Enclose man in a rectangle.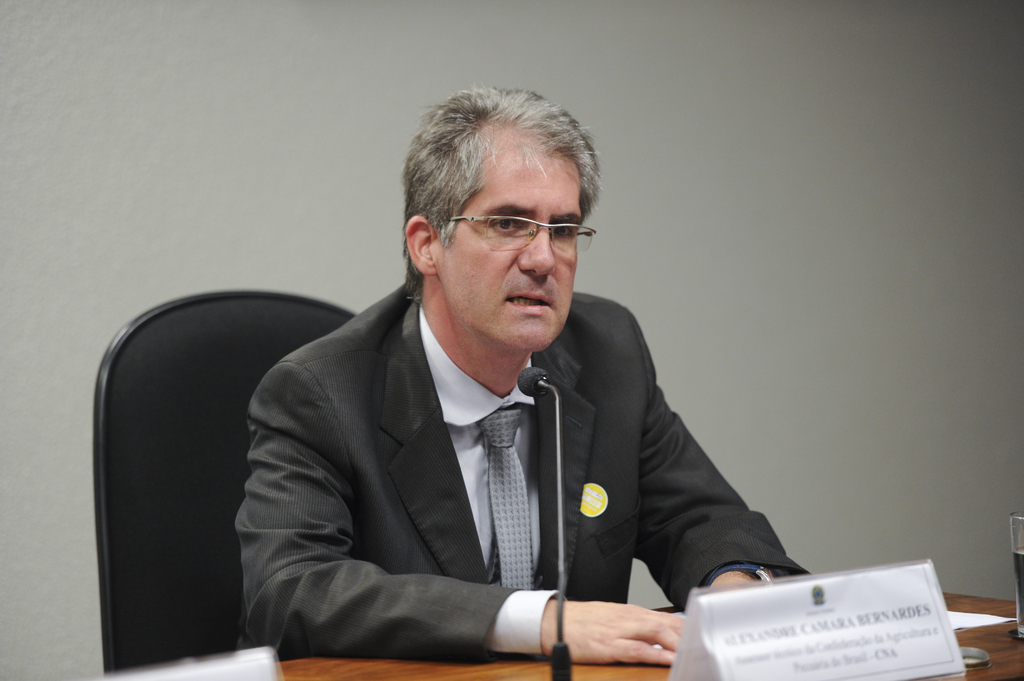
locate(147, 112, 836, 673).
